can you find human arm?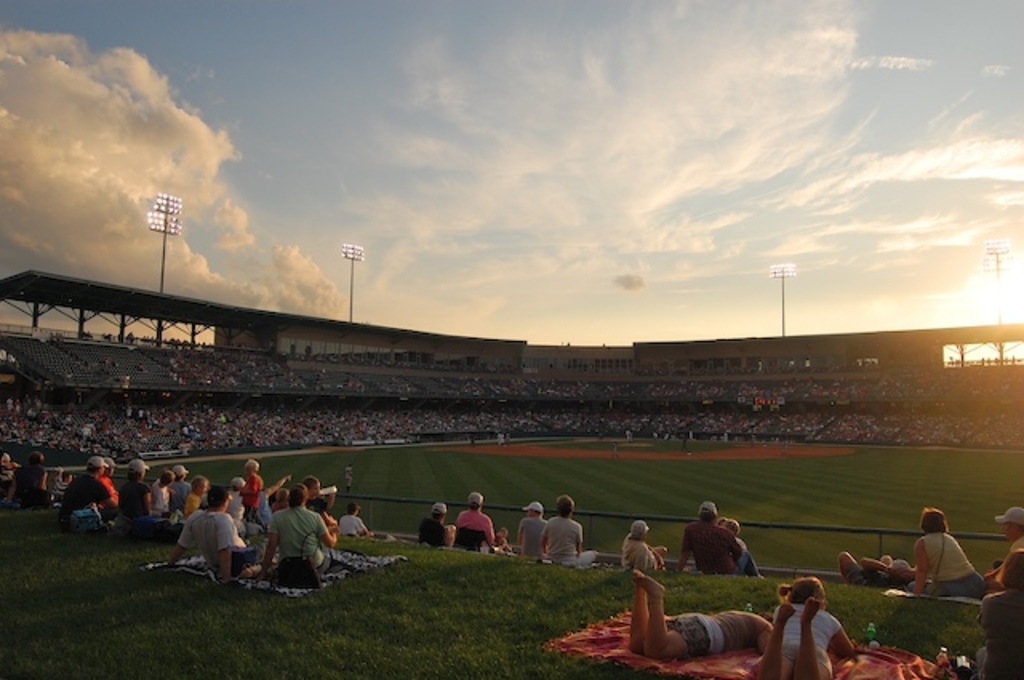
Yes, bounding box: (914,536,936,597).
